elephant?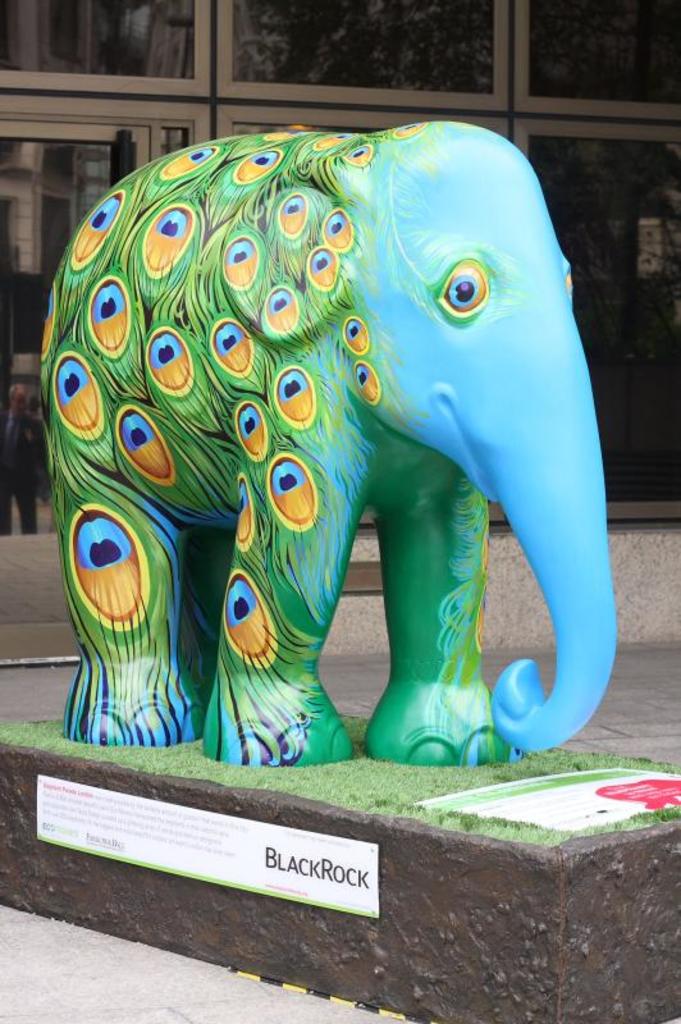
l=42, t=118, r=612, b=768
